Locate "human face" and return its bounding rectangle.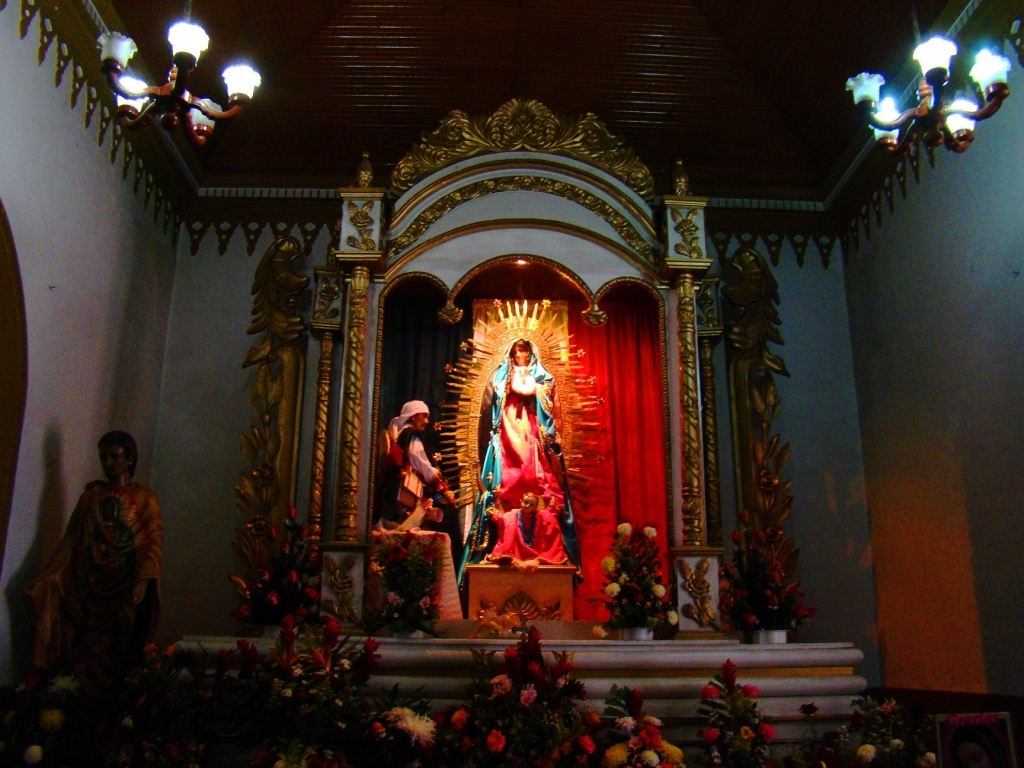
l=95, t=441, r=128, b=480.
